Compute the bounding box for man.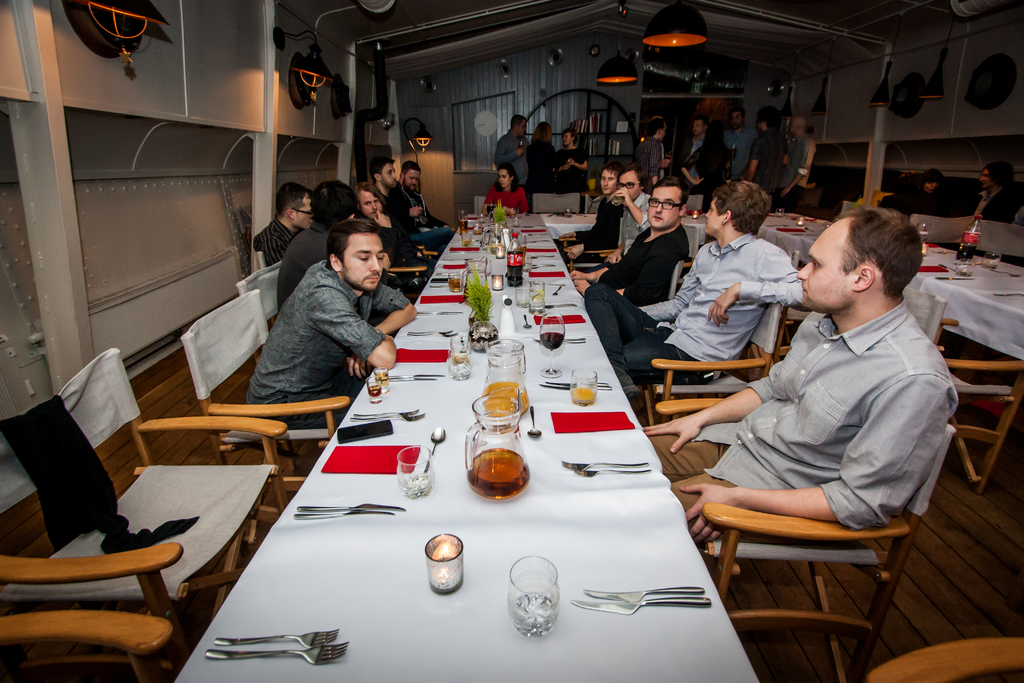
782 119 816 208.
